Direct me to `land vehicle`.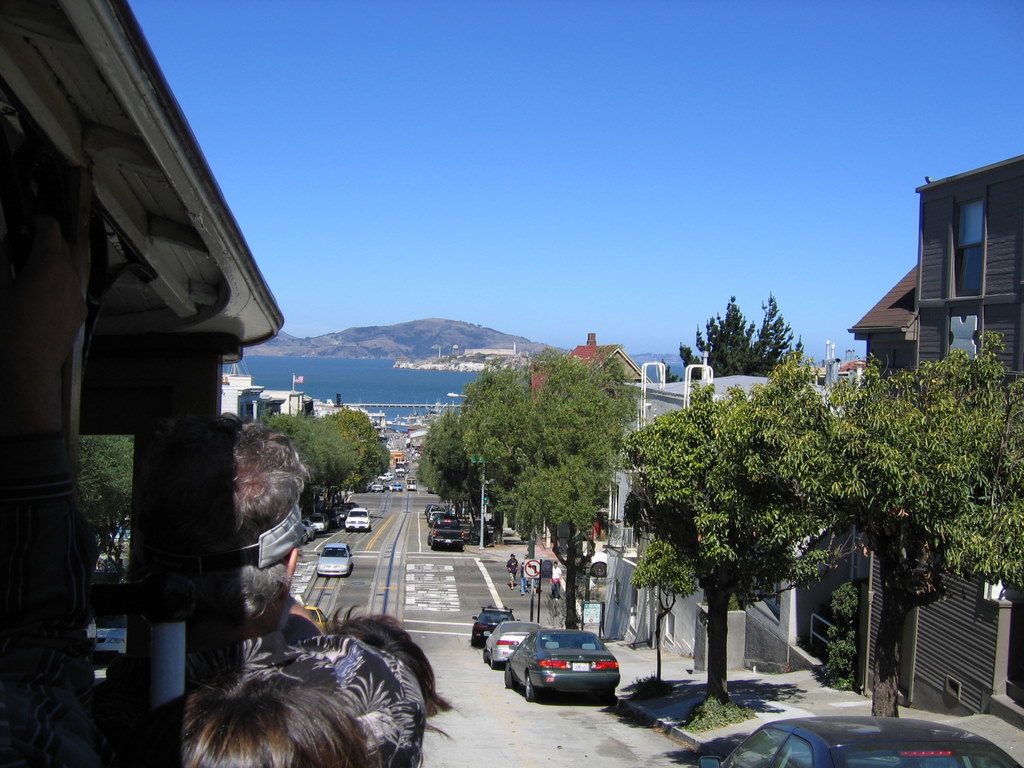
Direction: crop(341, 499, 361, 513).
